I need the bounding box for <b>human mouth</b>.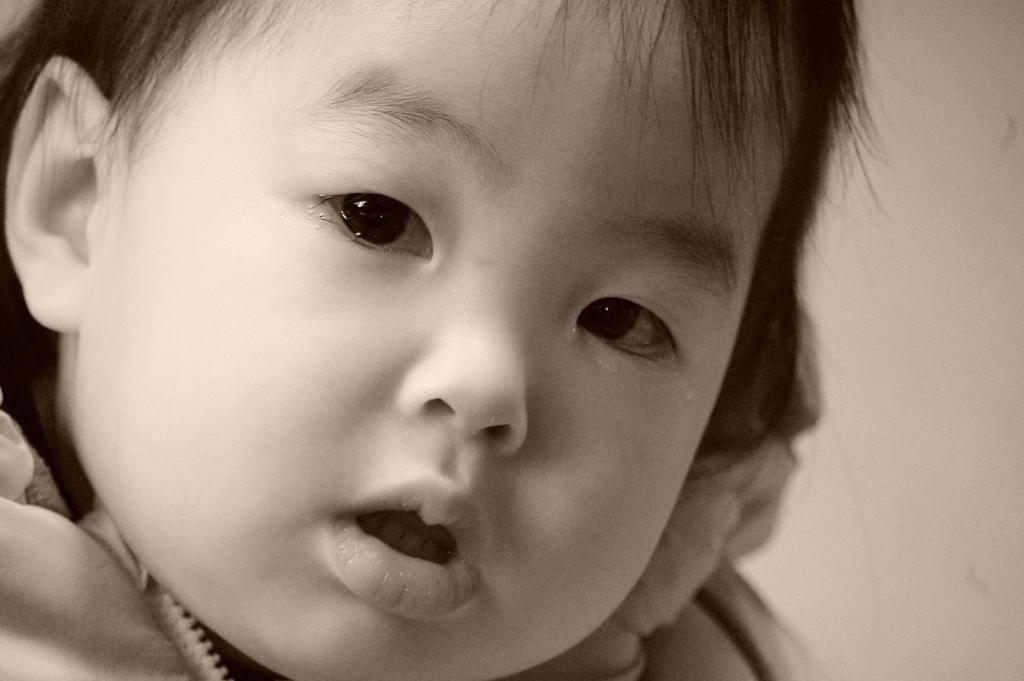
Here it is: <bbox>284, 490, 502, 641</bbox>.
